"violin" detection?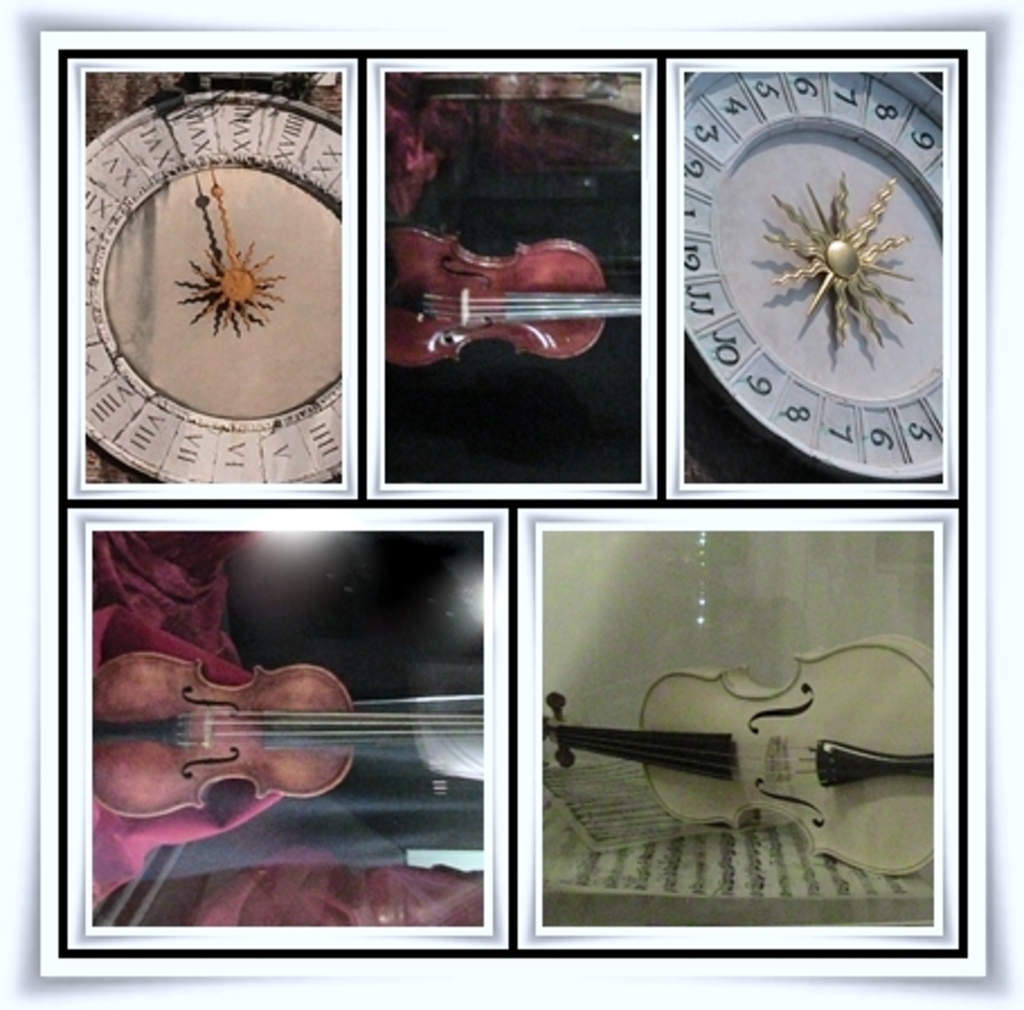
rect(90, 648, 493, 821)
